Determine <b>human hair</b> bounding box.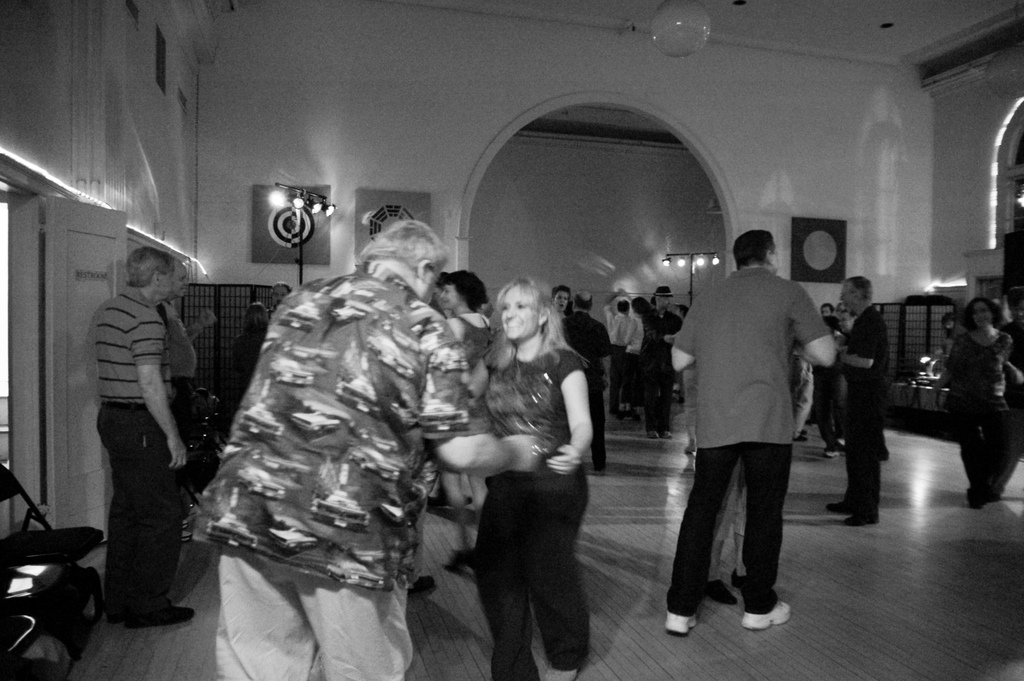
Determined: <region>635, 298, 650, 315</region>.
